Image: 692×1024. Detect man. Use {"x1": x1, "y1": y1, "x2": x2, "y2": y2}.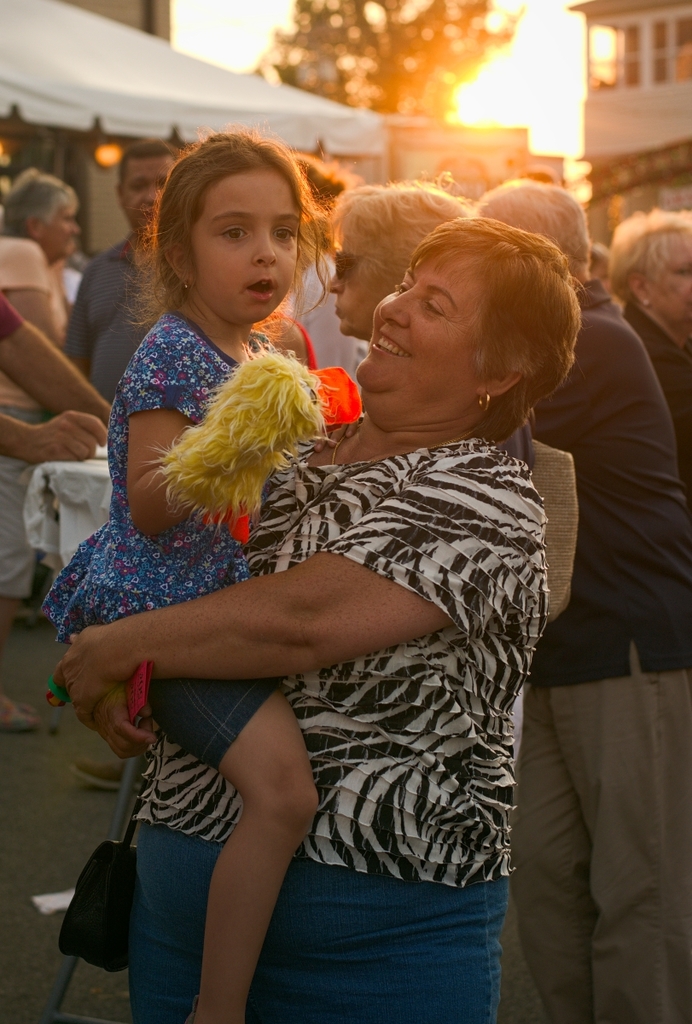
{"x1": 466, "y1": 178, "x2": 691, "y2": 1023}.
